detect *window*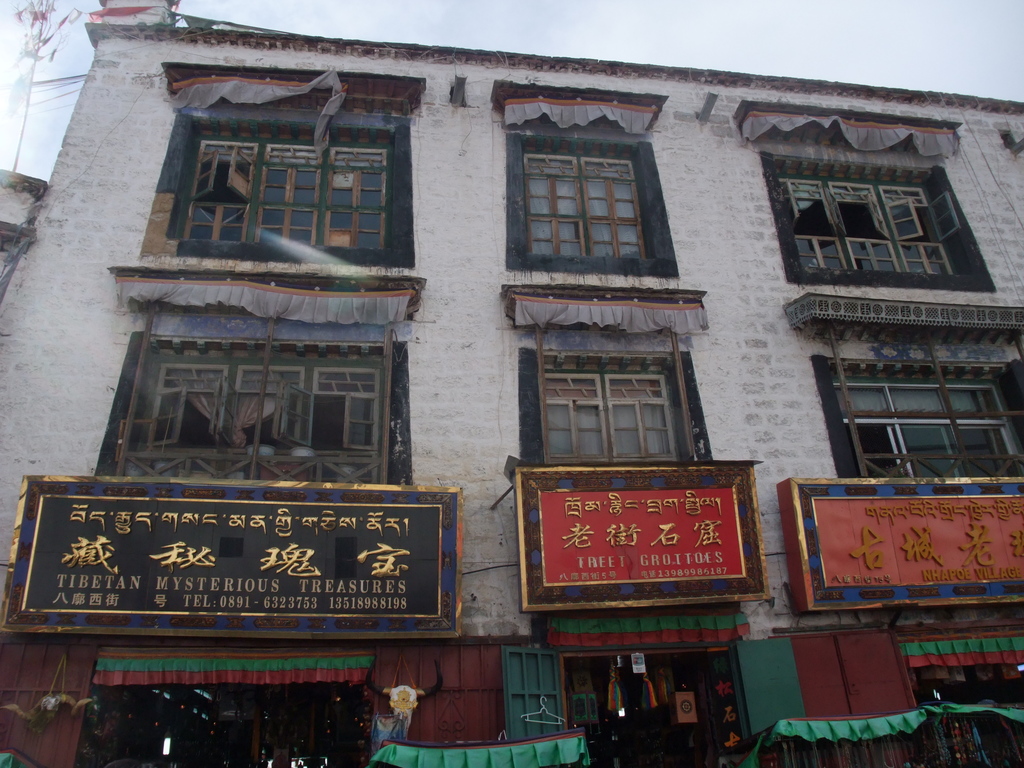
region(97, 329, 413, 485)
